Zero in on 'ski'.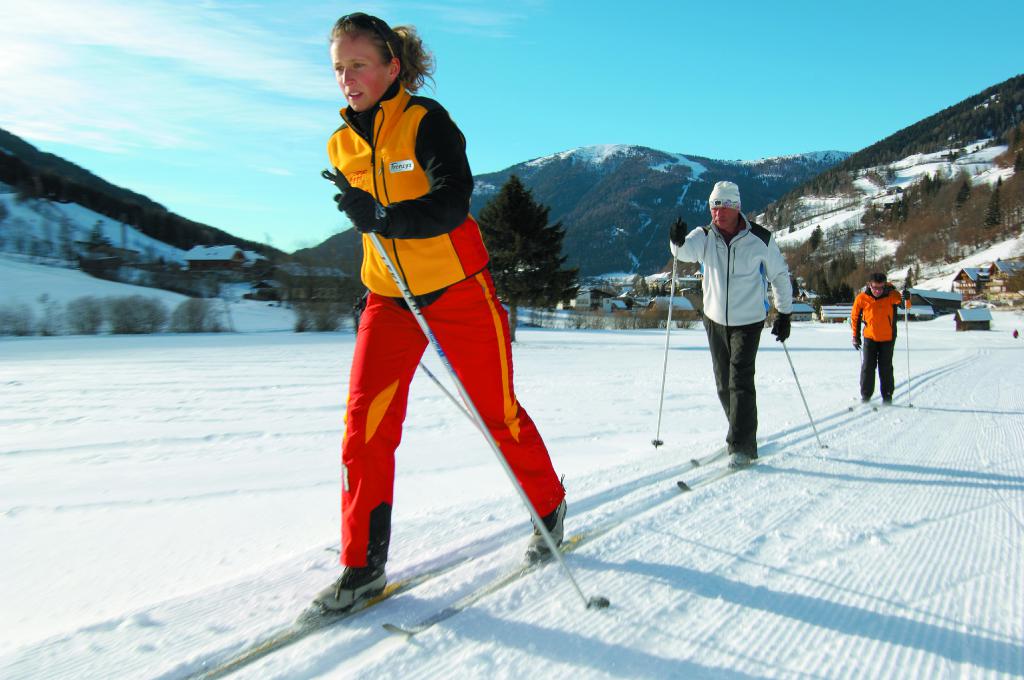
Zeroed in: region(678, 455, 760, 495).
